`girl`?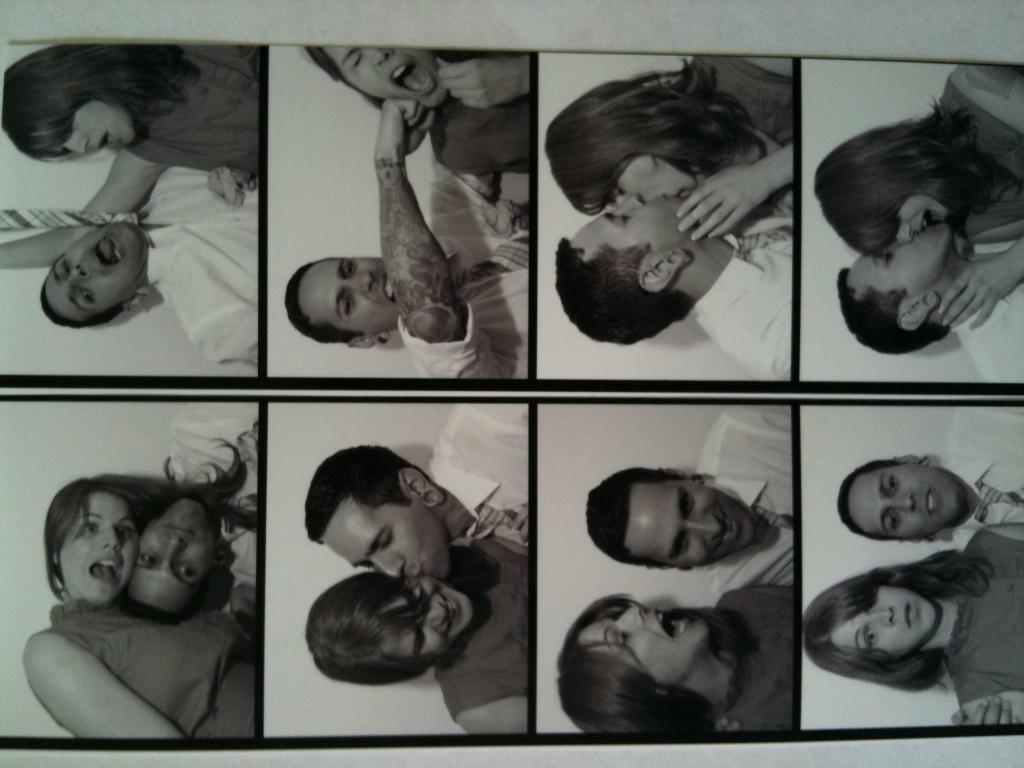
bbox=[1, 45, 260, 267]
